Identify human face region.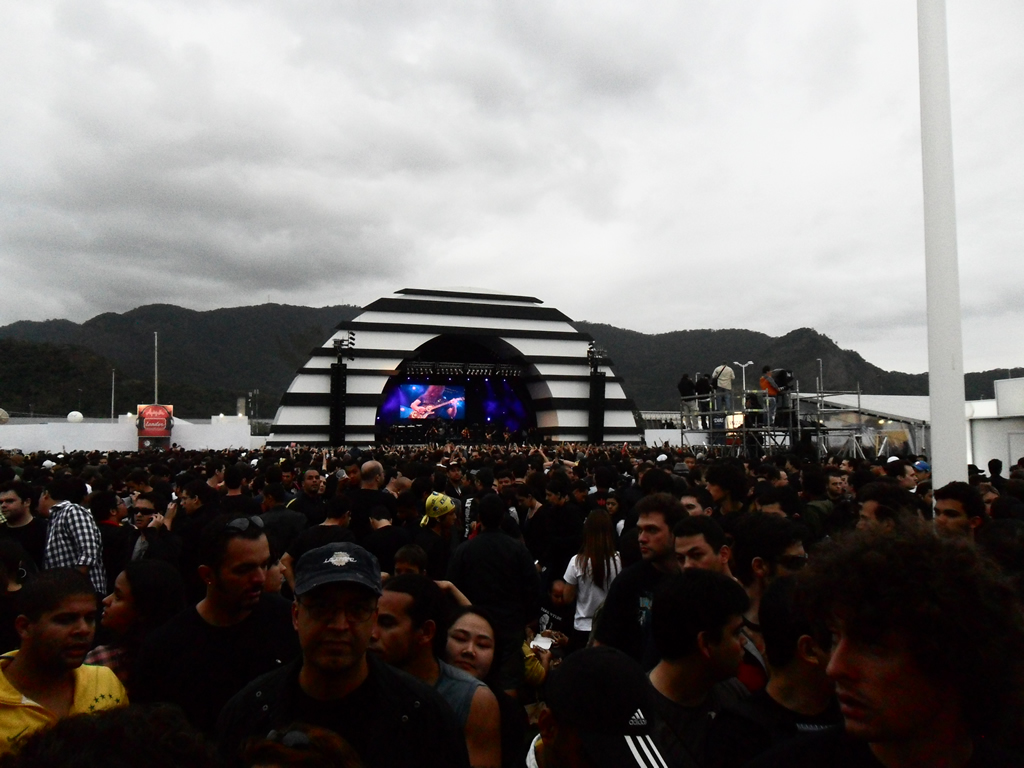
Region: box=[827, 617, 938, 738].
